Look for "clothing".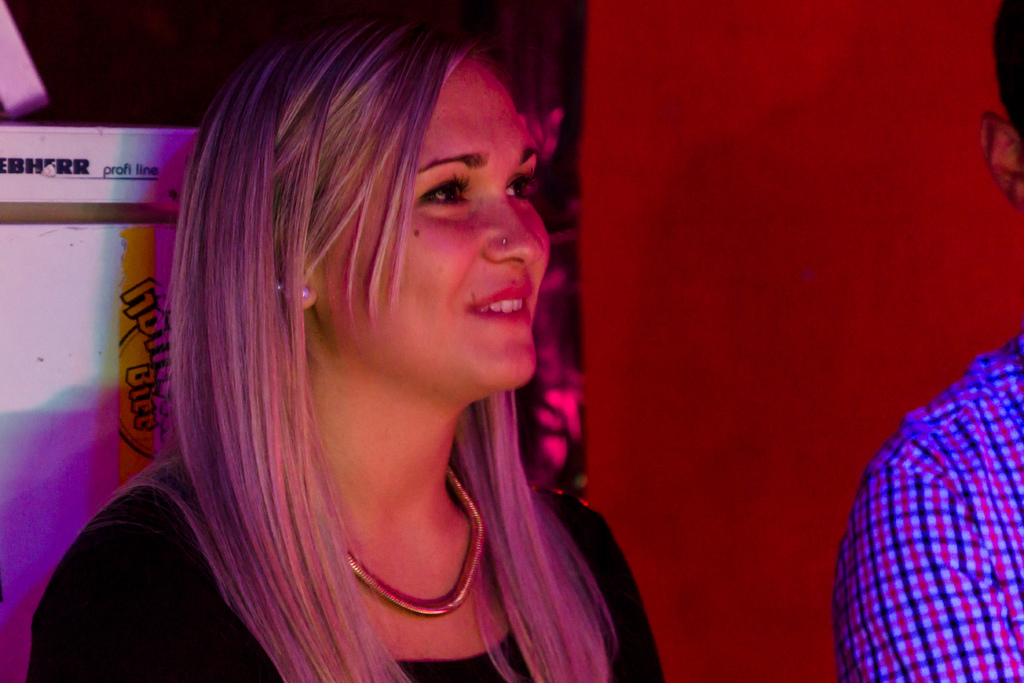
Found: [22,453,662,682].
